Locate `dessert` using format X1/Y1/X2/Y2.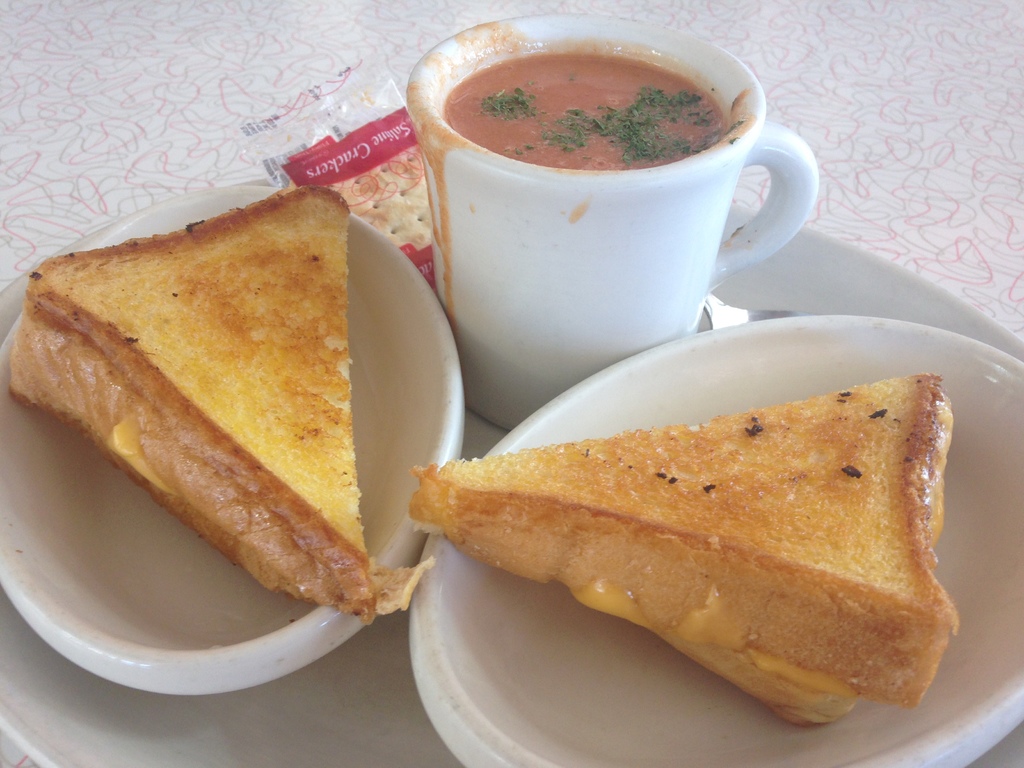
0/180/426/625.
